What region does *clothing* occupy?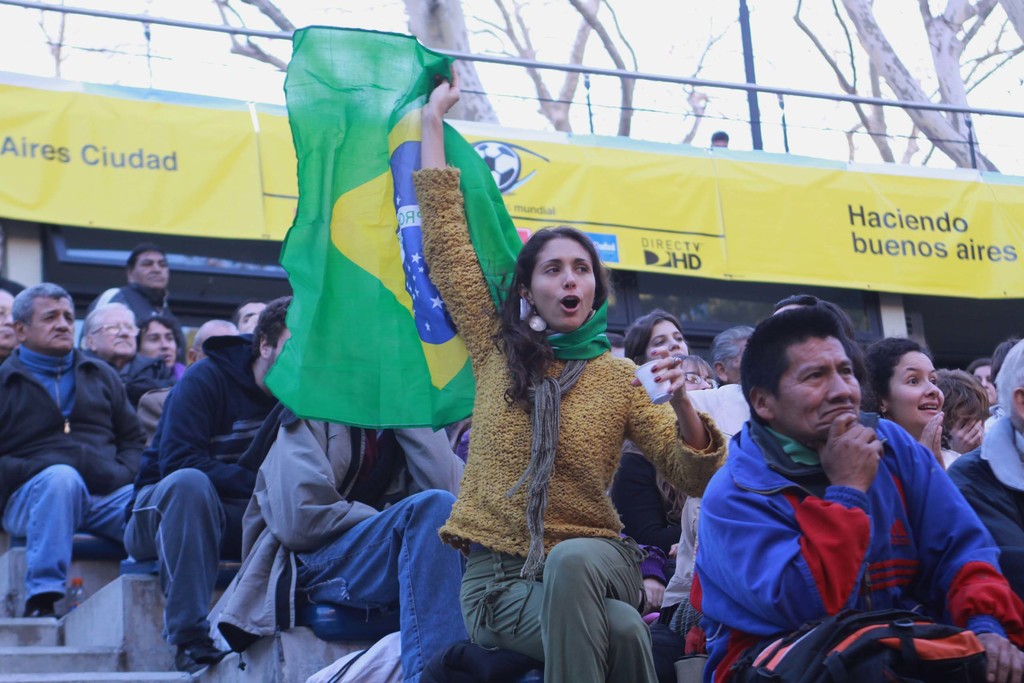
box=[102, 354, 174, 407].
